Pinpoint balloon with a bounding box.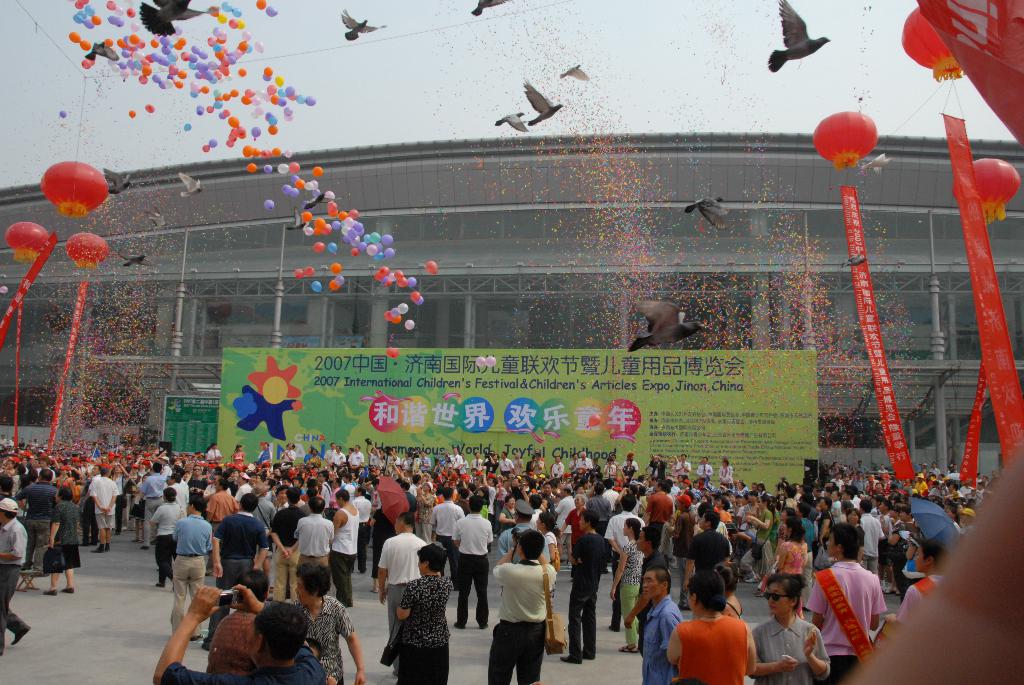
crop(328, 242, 339, 255).
